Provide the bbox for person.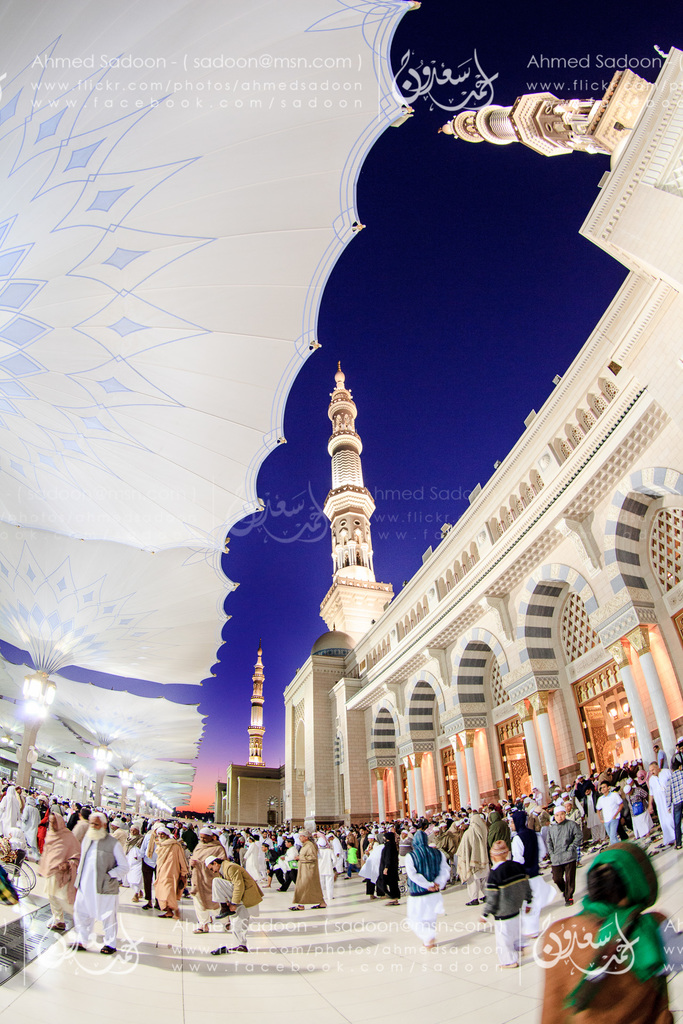
[x1=327, y1=832, x2=353, y2=876].
